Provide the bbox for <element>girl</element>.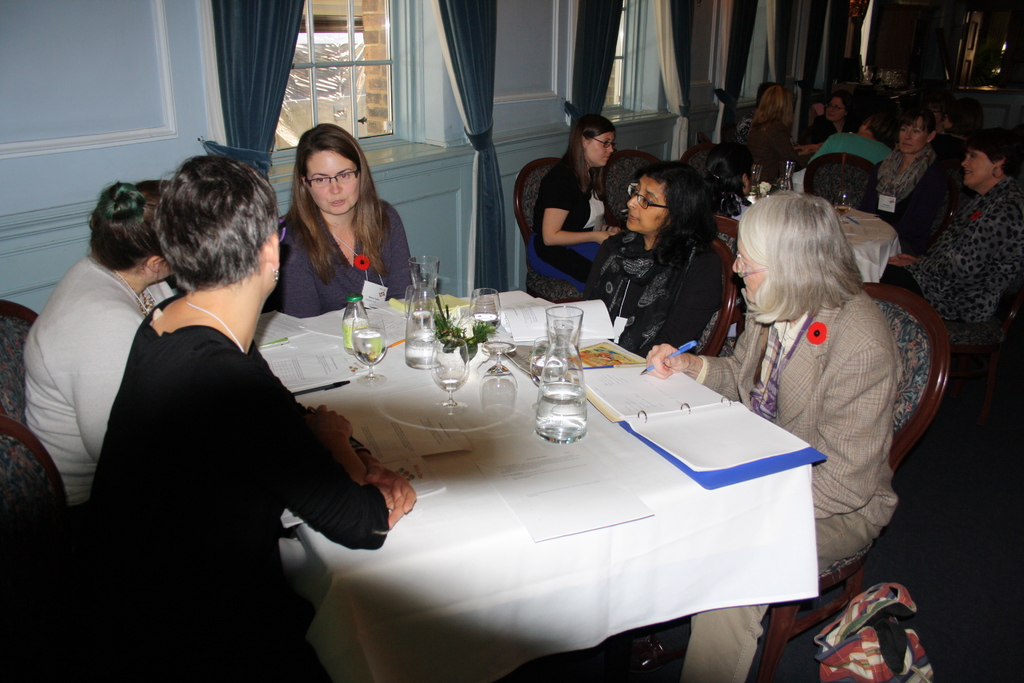
bbox=(643, 197, 902, 682).
